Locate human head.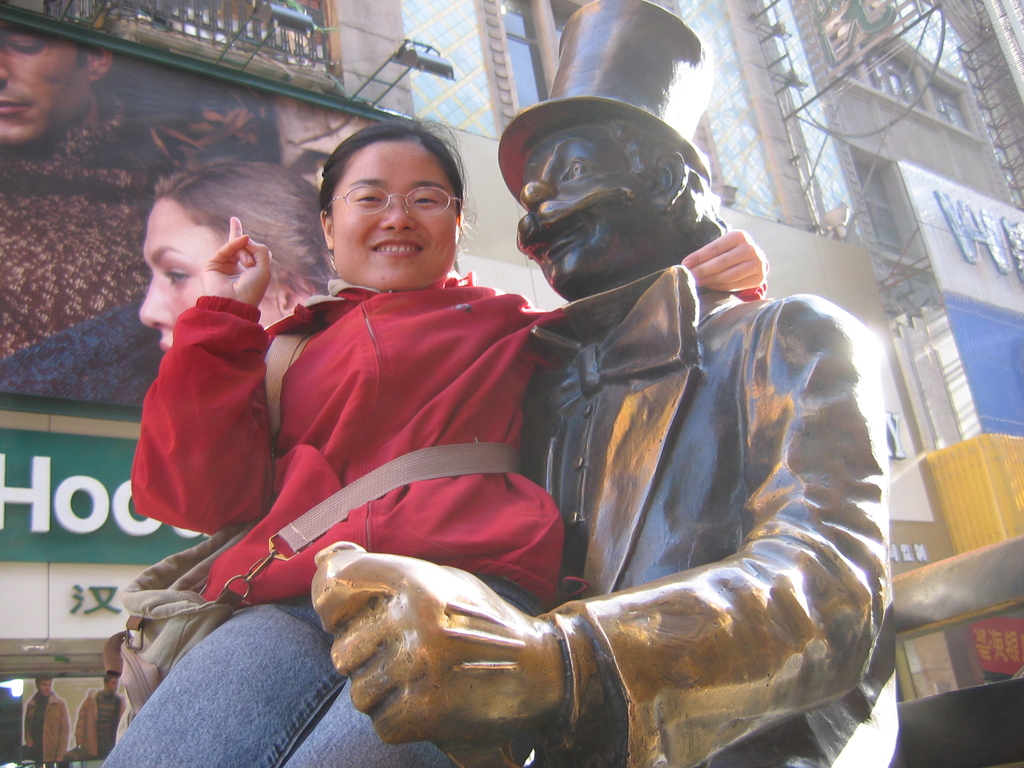
Bounding box: region(0, 19, 116, 147).
